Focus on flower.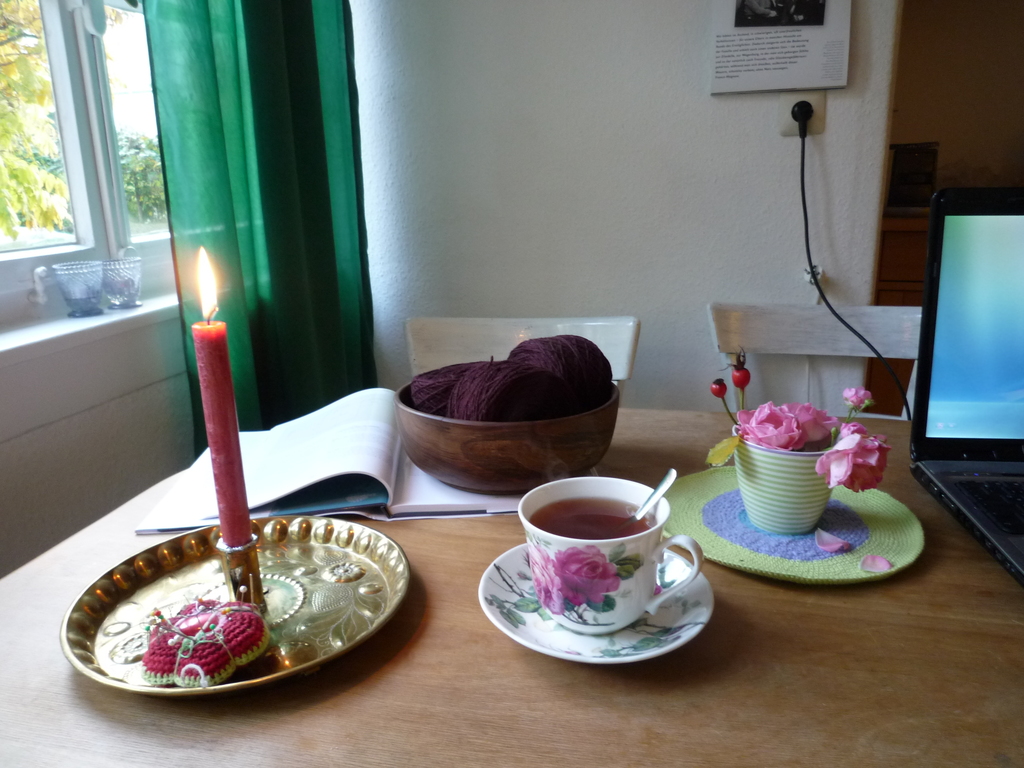
Focused at l=815, t=424, r=890, b=491.
